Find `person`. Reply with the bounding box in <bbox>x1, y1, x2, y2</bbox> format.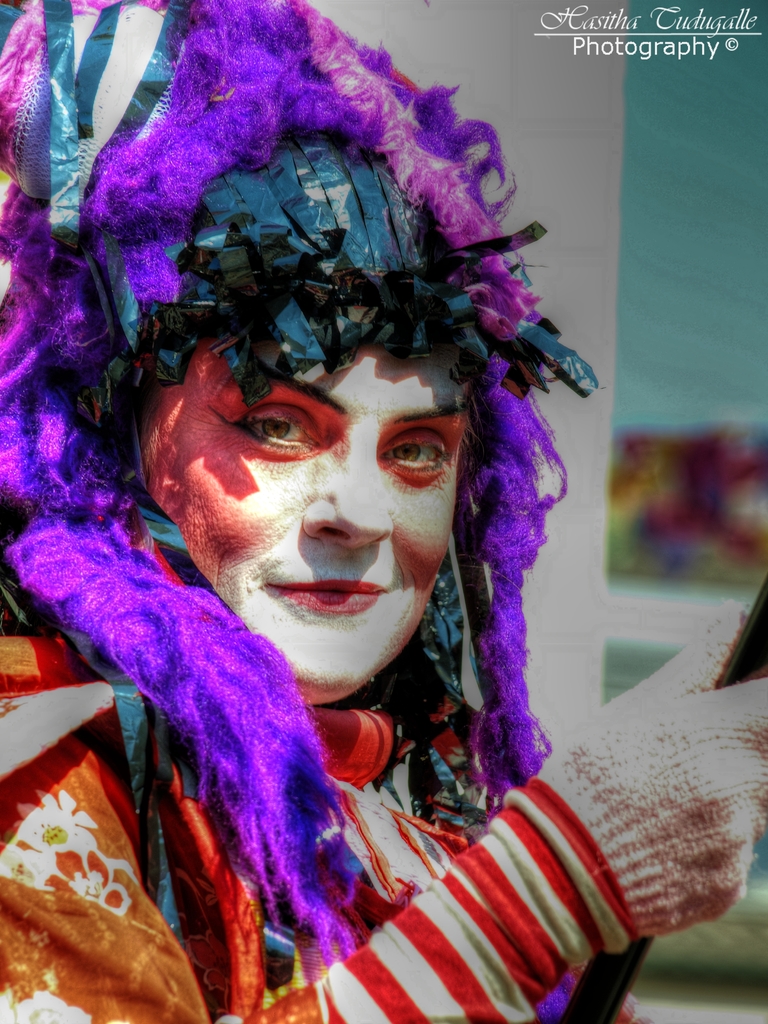
<bbox>0, 0, 767, 1023</bbox>.
